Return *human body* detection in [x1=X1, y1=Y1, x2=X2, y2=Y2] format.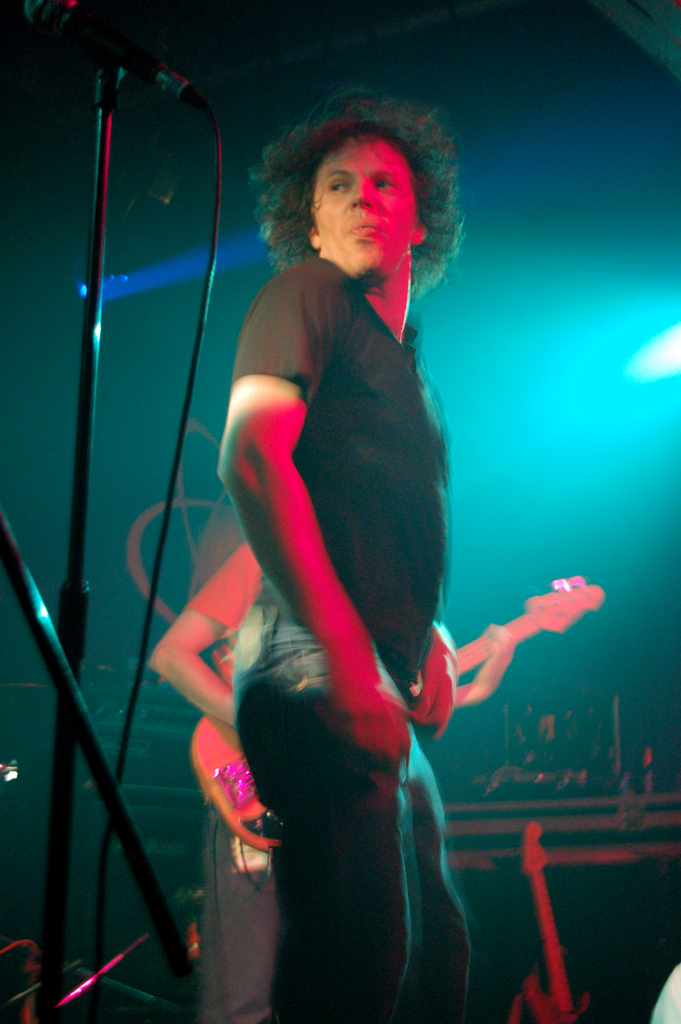
[x1=193, y1=717, x2=275, y2=1023].
